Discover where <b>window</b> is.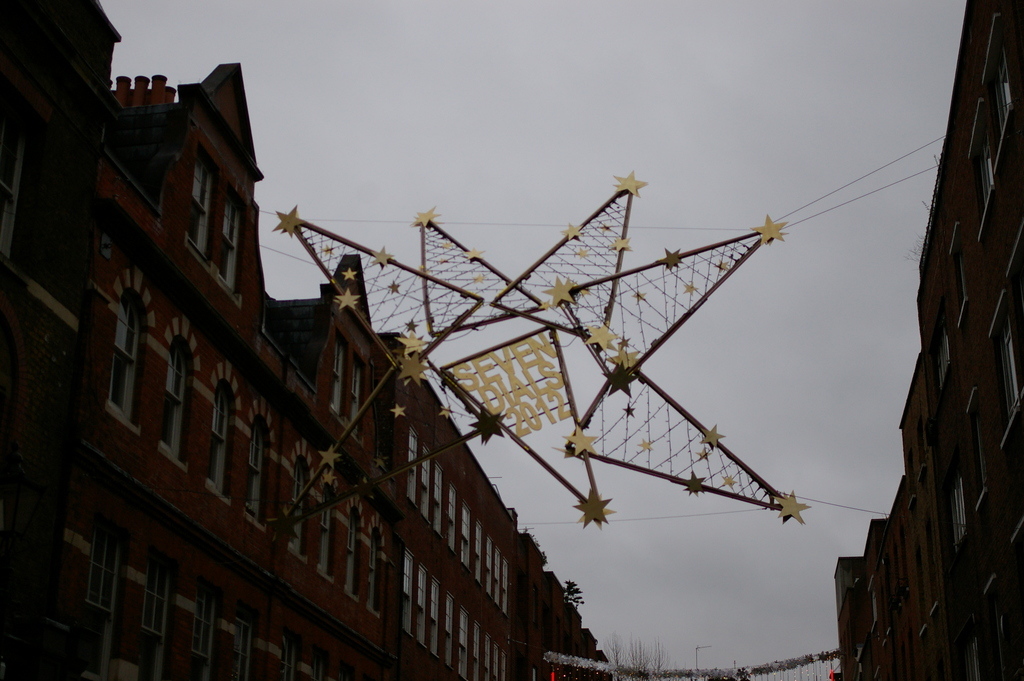
Discovered at rect(492, 548, 502, 610).
